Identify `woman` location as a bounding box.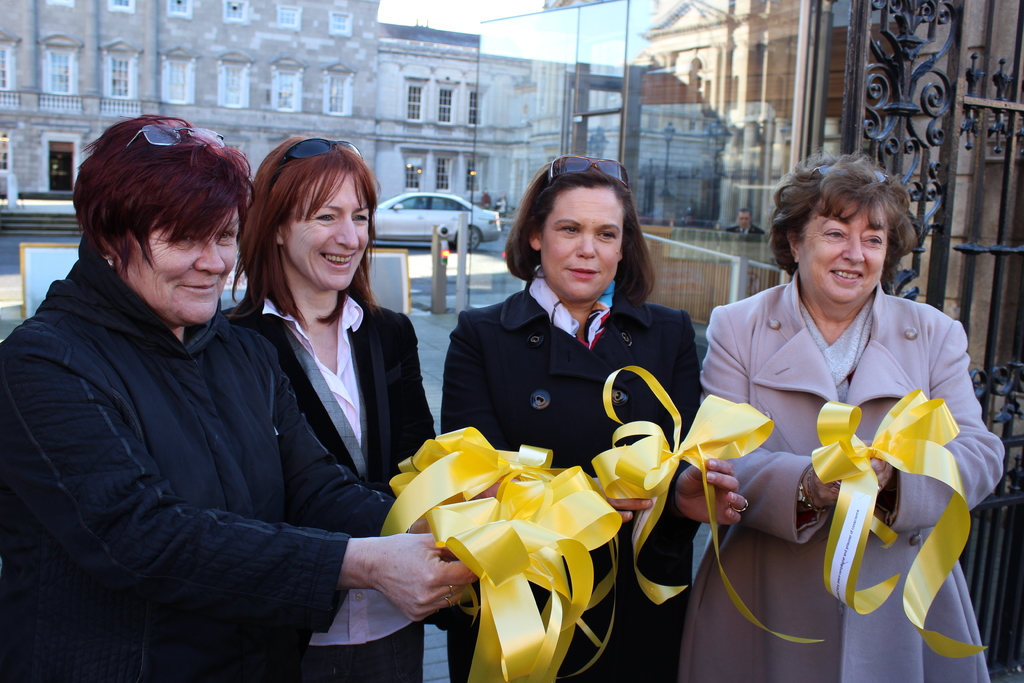
bbox=[436, 154, 707, 682].
